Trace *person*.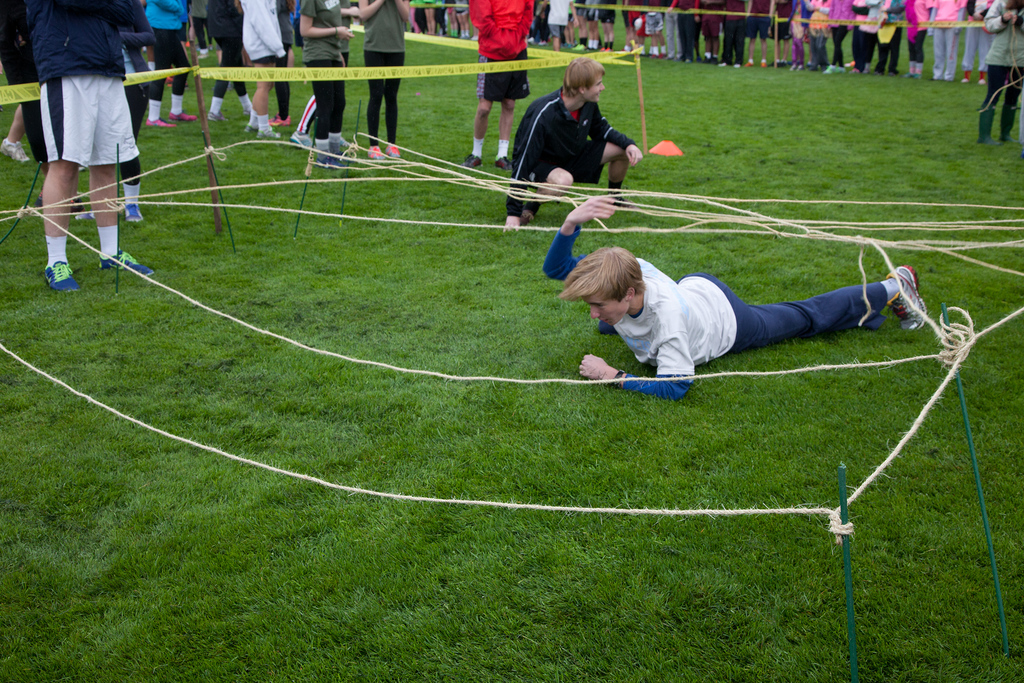
Traced to x1=0 y1=1 x2=40 y2=167.
